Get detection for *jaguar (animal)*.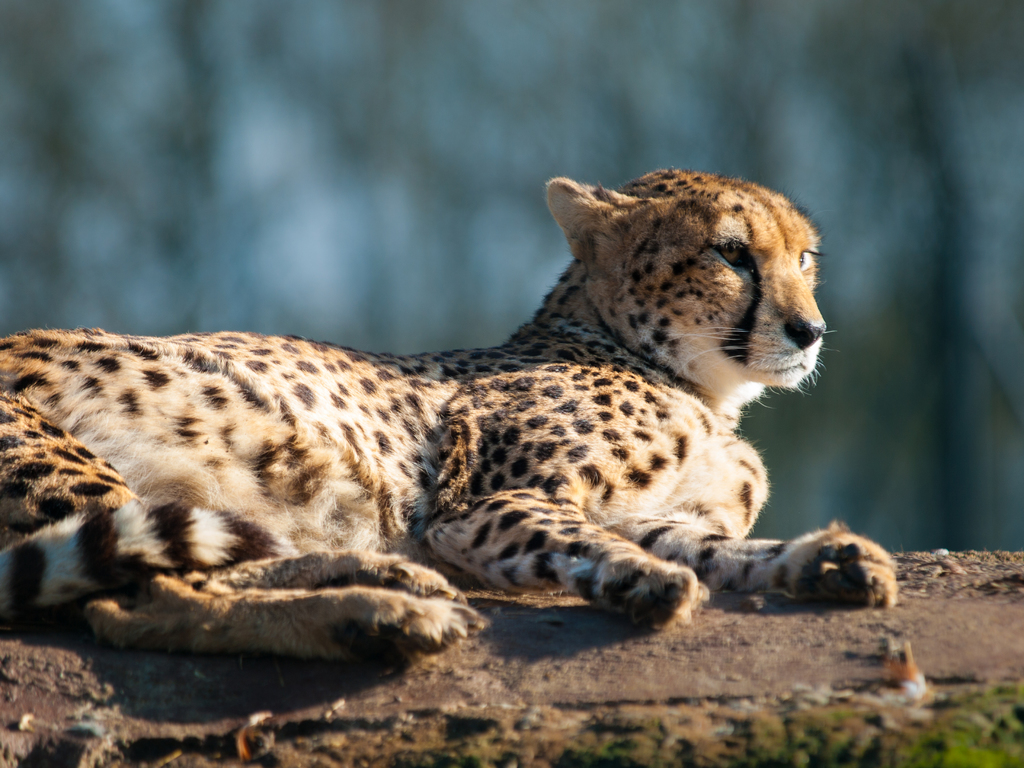
Detection: locate(0, 157, 897, 666).
